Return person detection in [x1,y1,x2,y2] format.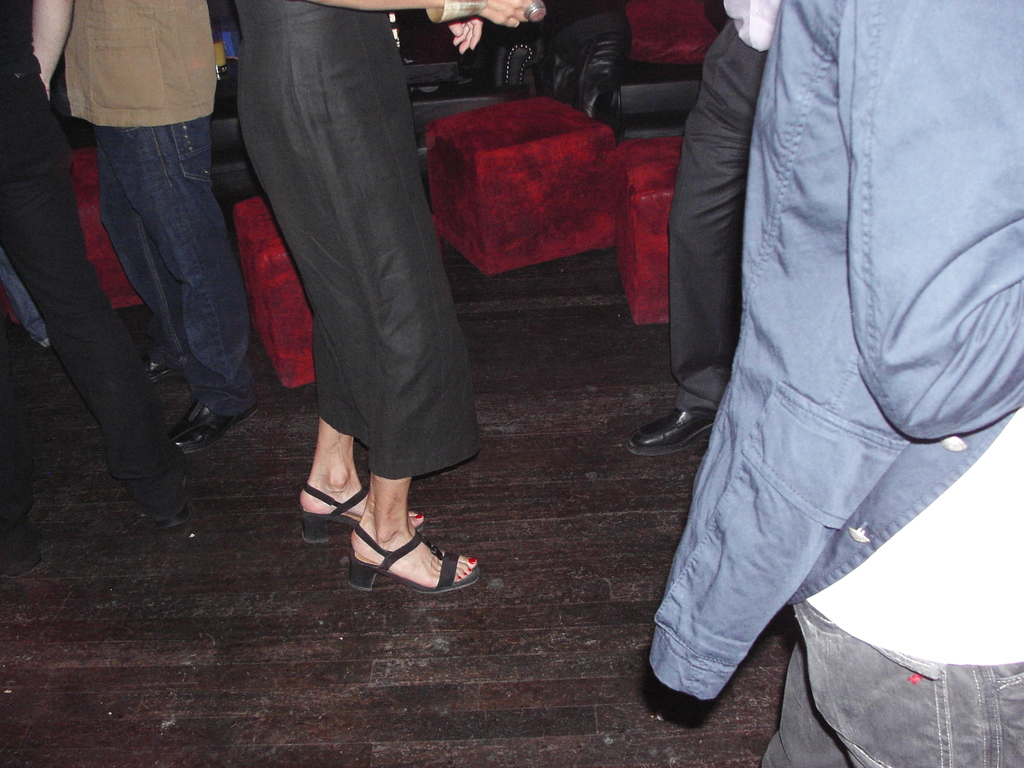
[0,0,189,574].
